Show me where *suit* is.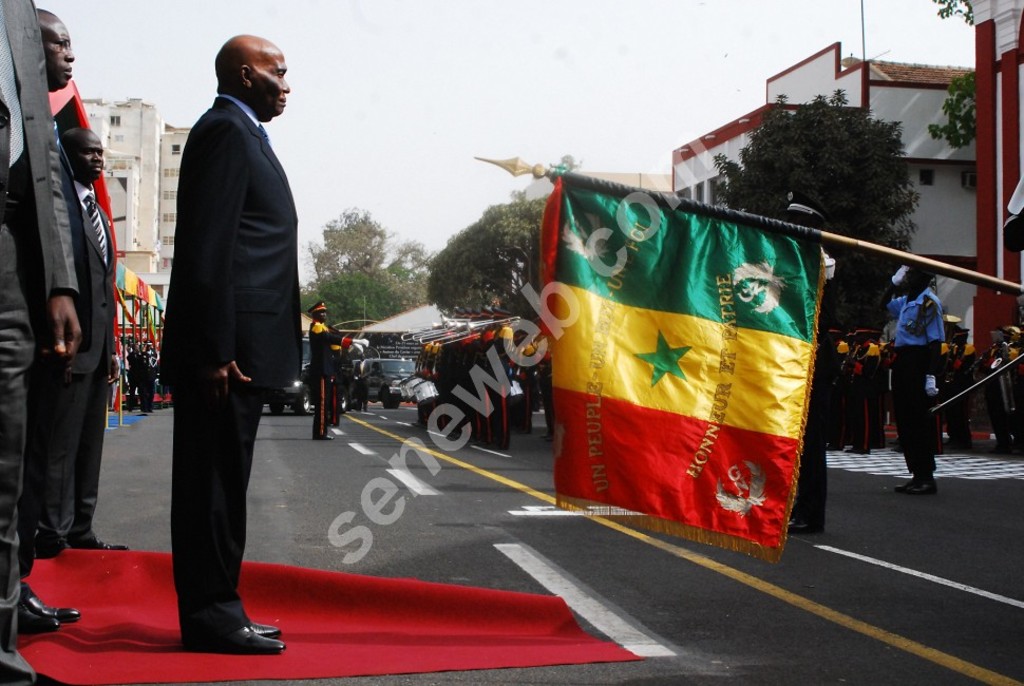
*suit* is at (x1=154, y1=92, x2=304, y2=640).
